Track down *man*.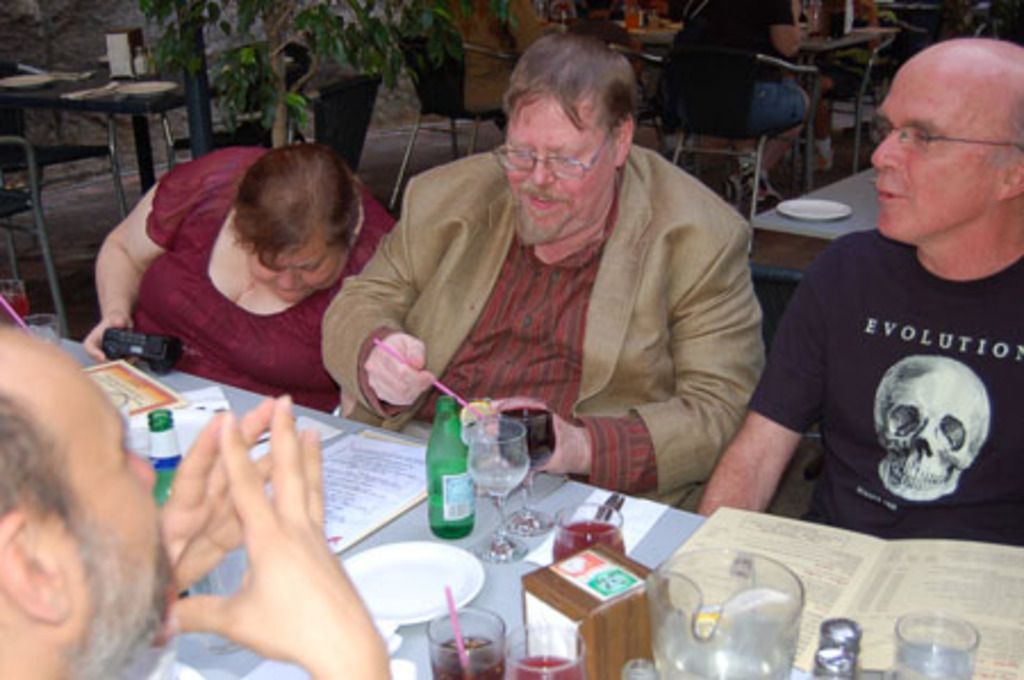
Tracked to {"x1": 0, "y1": 312, "x2": 391, "y2": 678}.
